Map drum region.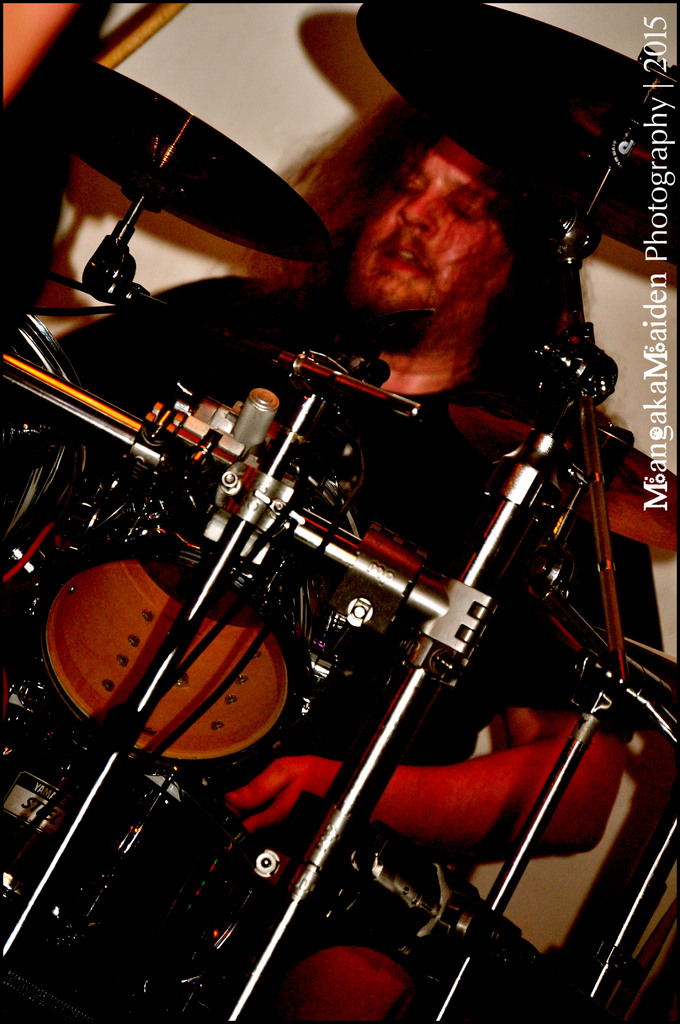
Mapped to pyautogui.locateOnScreen(0, 671, 275, 1023).
